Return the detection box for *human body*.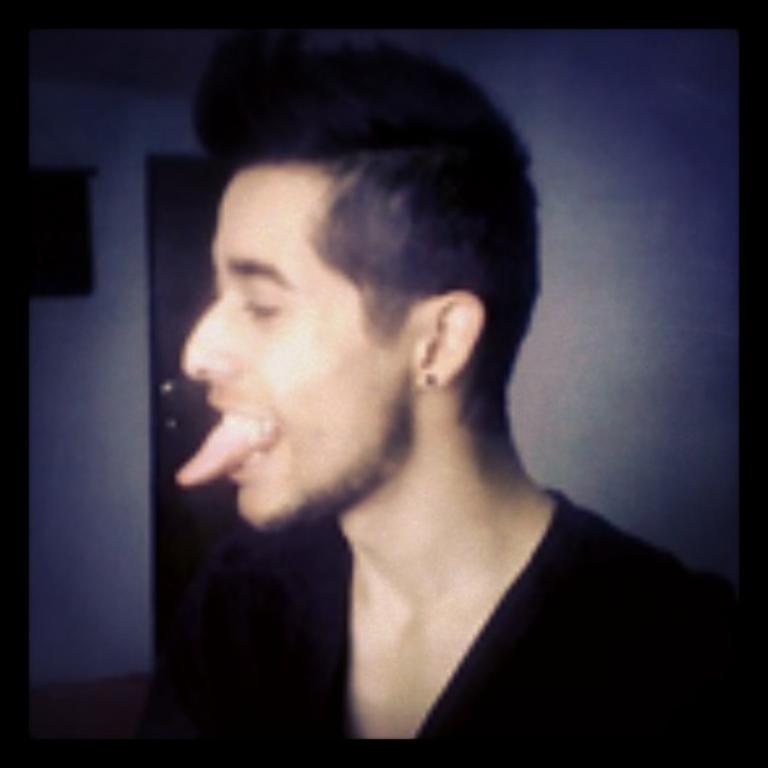
71/100/697/767.
